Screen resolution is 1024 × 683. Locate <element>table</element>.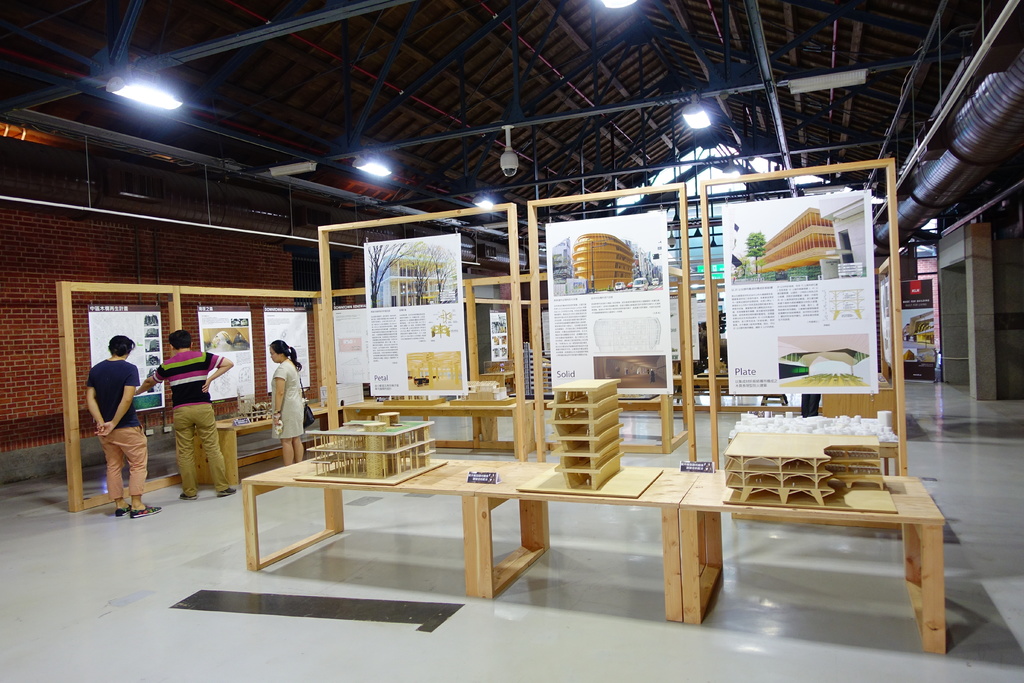
bbox(673, 468, 945, 653).
